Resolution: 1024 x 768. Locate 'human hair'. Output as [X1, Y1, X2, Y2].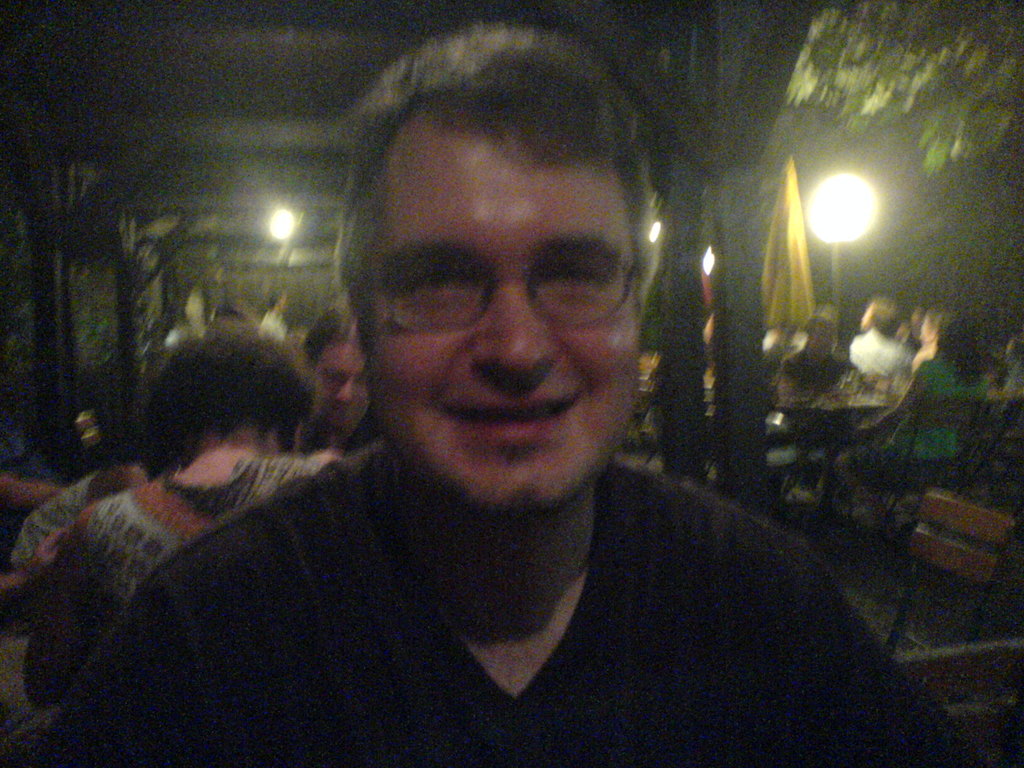
[139, 325, 315, 481].
